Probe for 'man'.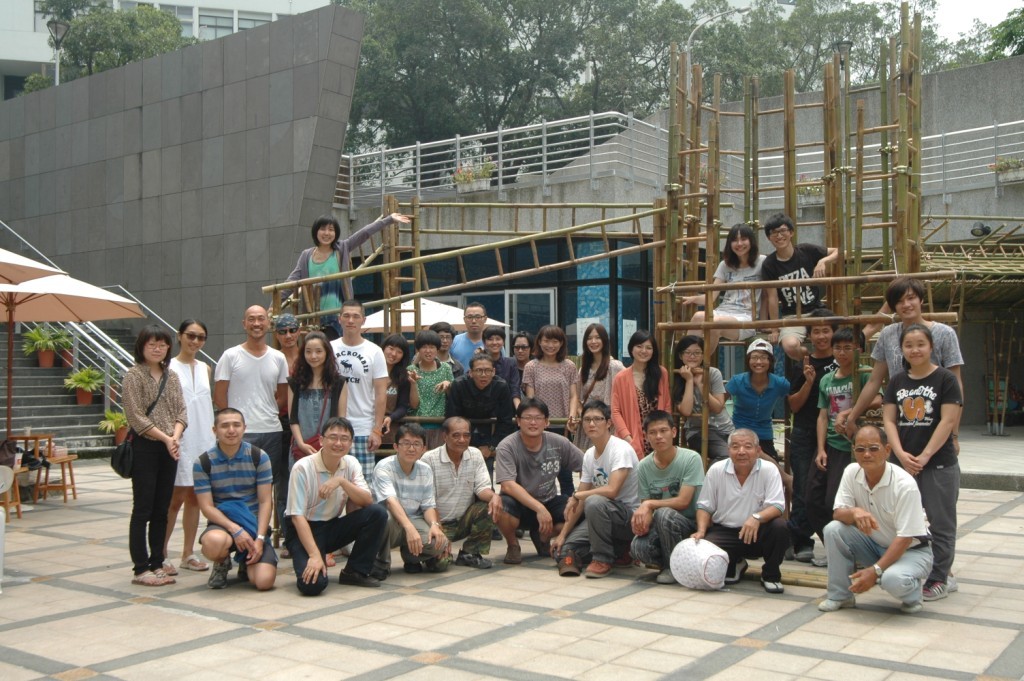
Probe result: box=[186, 408, 279, 591].
